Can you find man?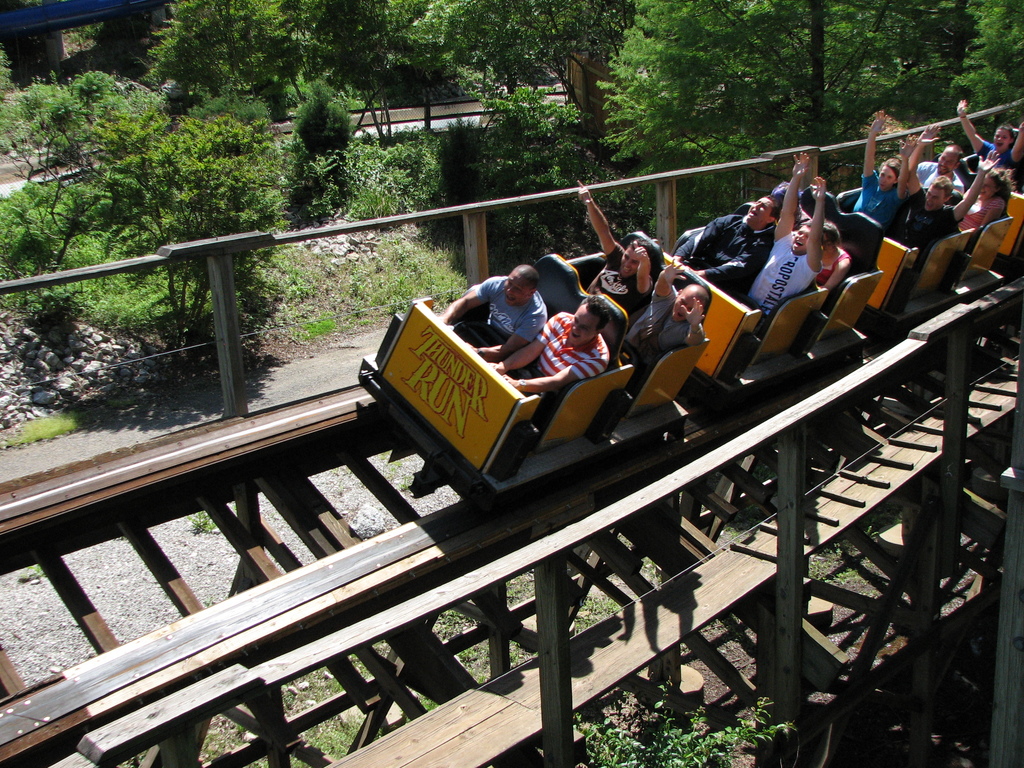
Yes, bounding box: x1=657, y1=182, x2=796, y2=307.
